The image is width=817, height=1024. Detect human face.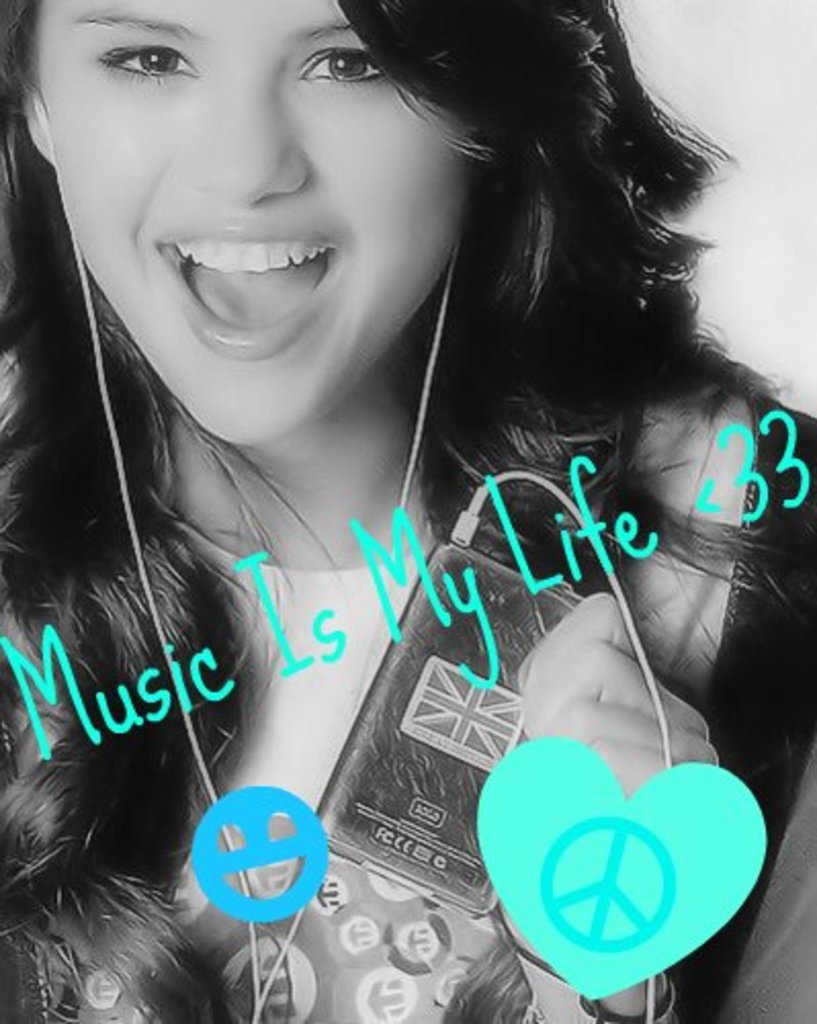
Detection: (33, 0, 469, 446).
